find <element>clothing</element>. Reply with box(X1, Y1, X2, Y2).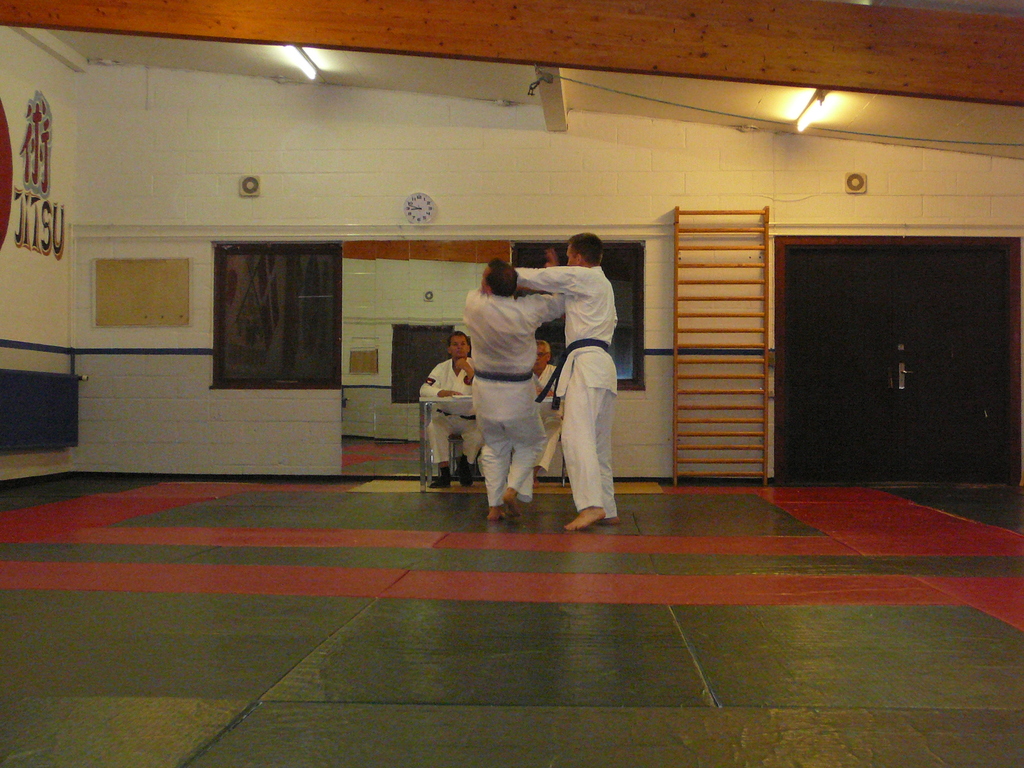
box(440, 249, 559, 517).
